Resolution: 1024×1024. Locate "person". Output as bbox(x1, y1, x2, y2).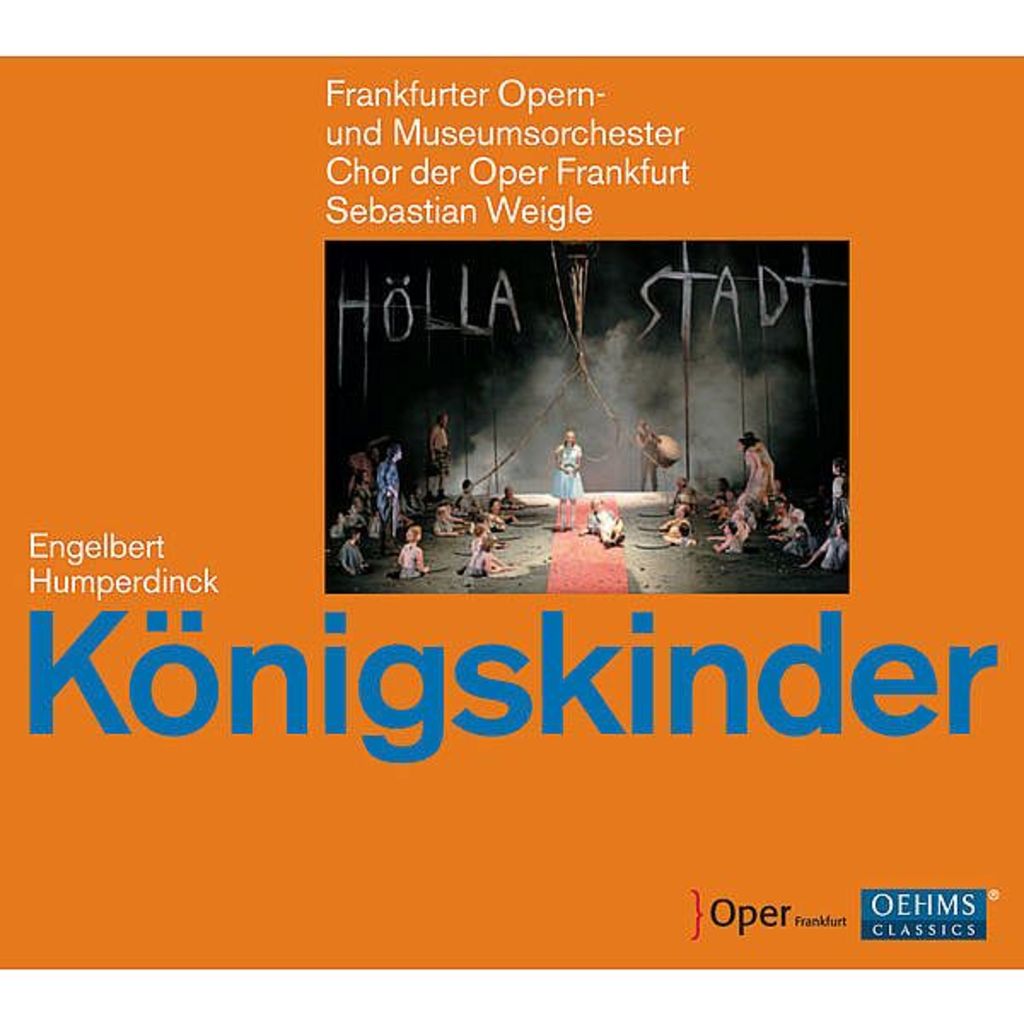
bbox(348, 459, 374, 534).
